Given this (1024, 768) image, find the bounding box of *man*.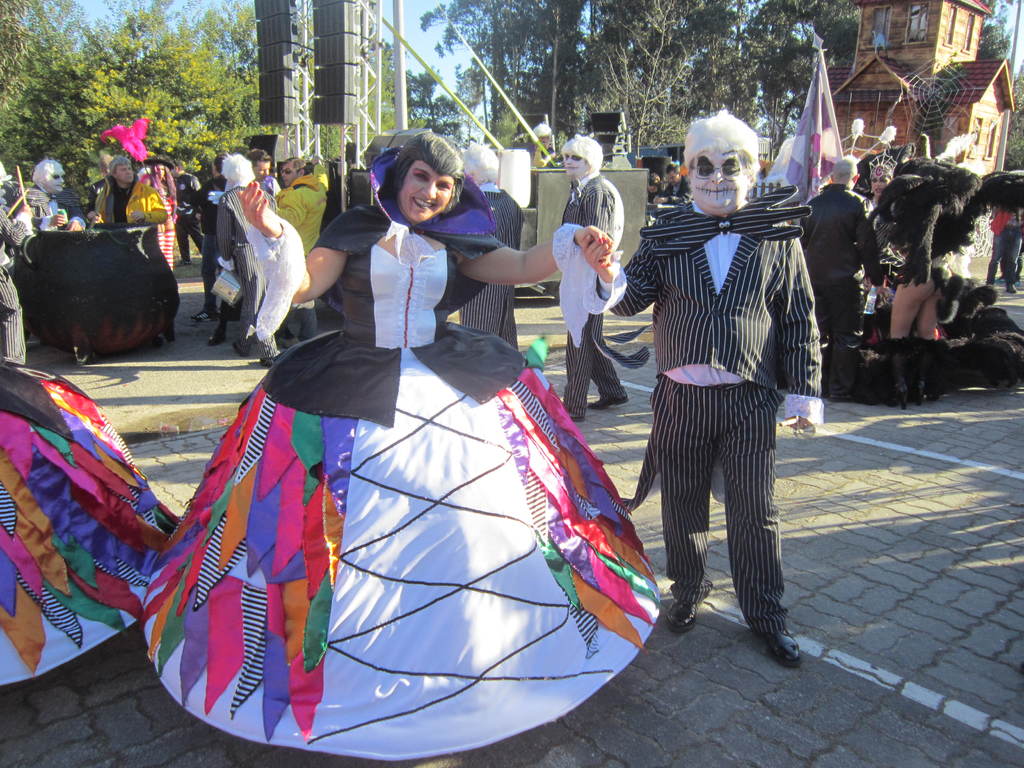
<box>244,148,282,198</box>.
